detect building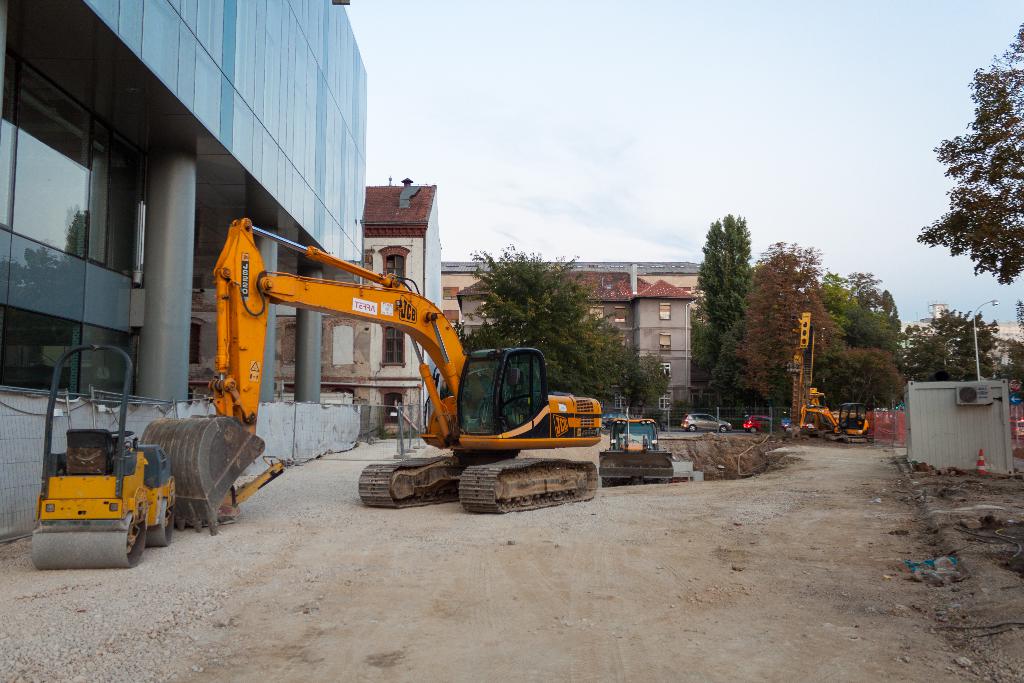
(left=438, top=259, right=709, bottom=331)
